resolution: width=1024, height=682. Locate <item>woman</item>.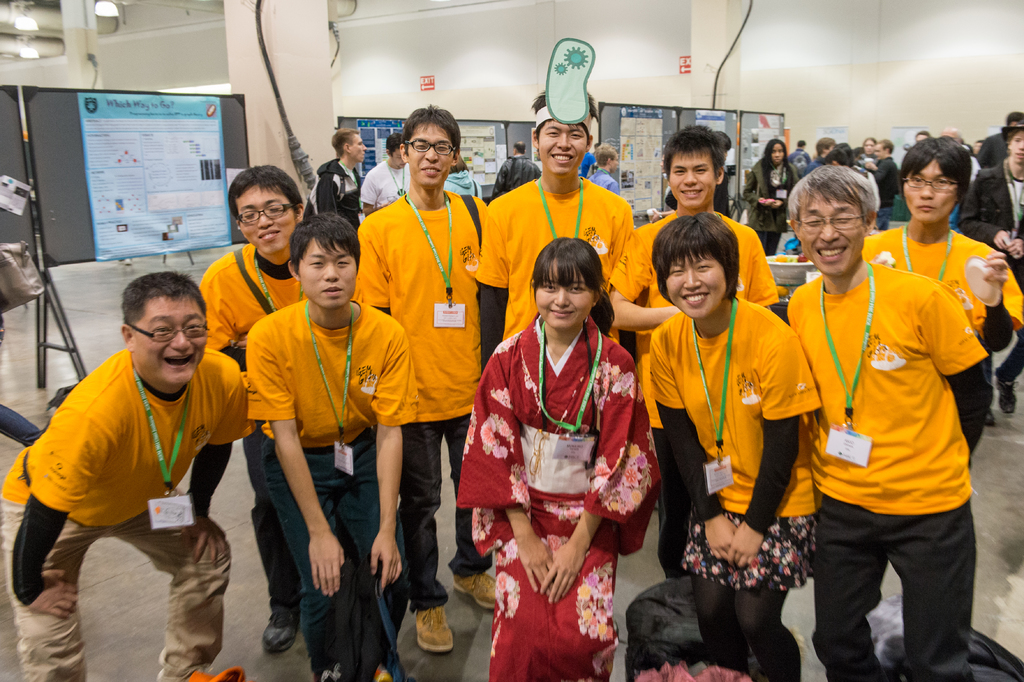
(x1=644, y1=216, x2=820, y2=681).
